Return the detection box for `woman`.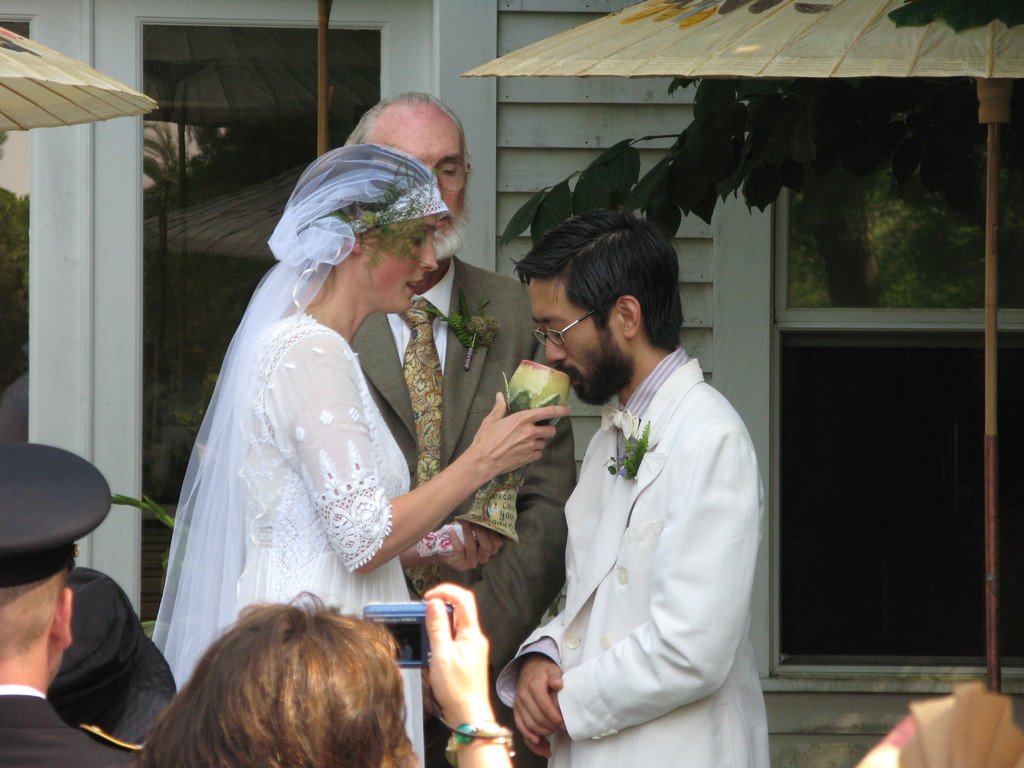
x1=140, y1=120, x2=520, y2=715.
